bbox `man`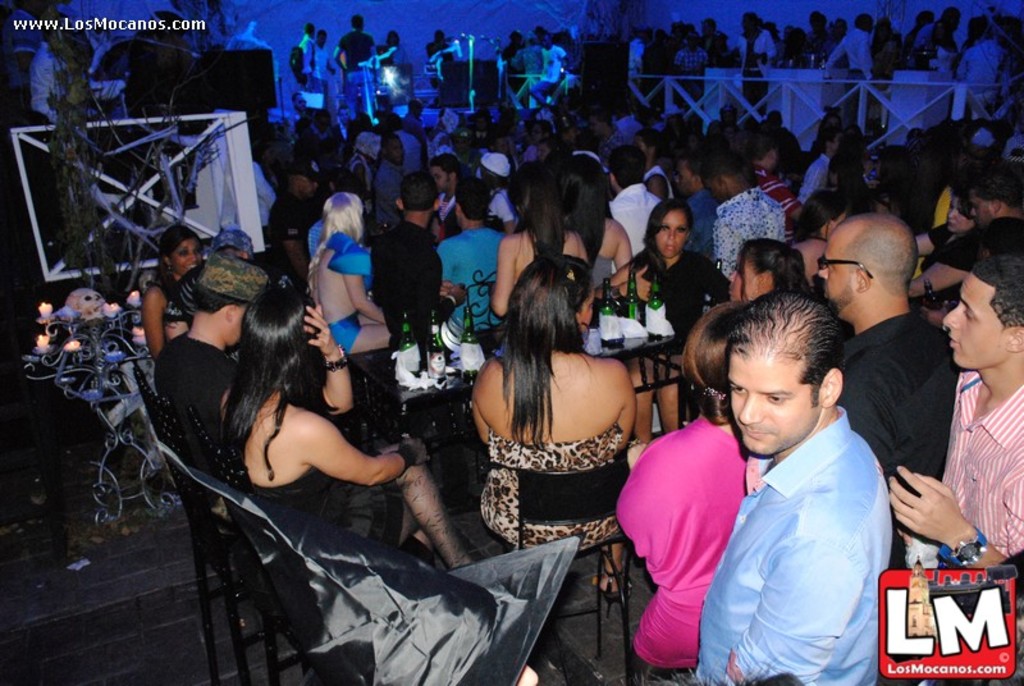
bbox=(628, 276, 911, 685)
